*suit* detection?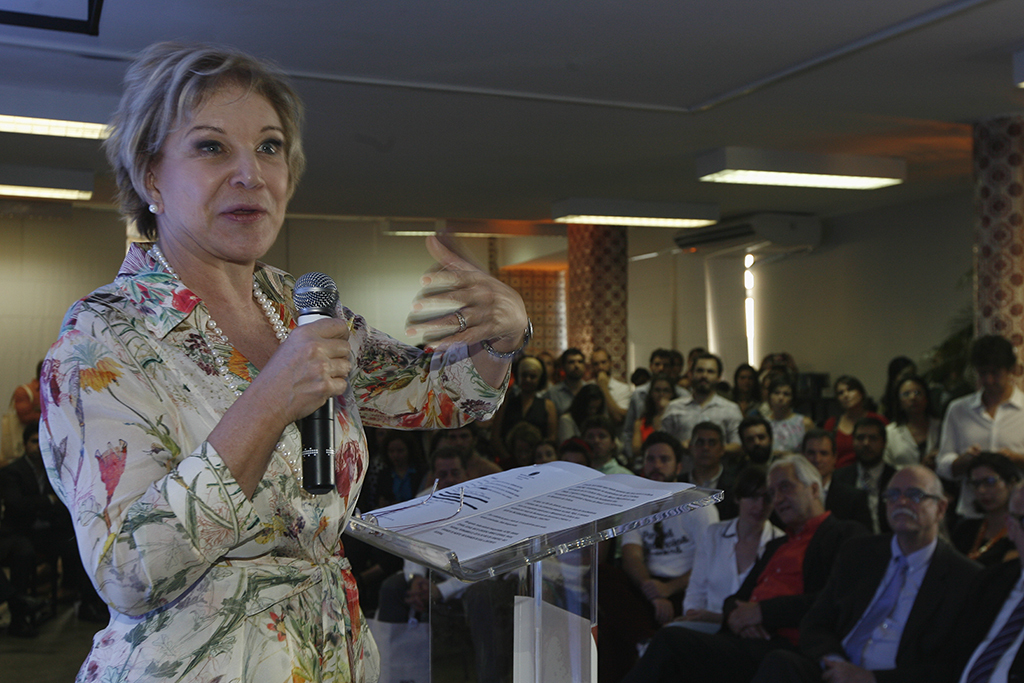
830, 461, 896, 534
